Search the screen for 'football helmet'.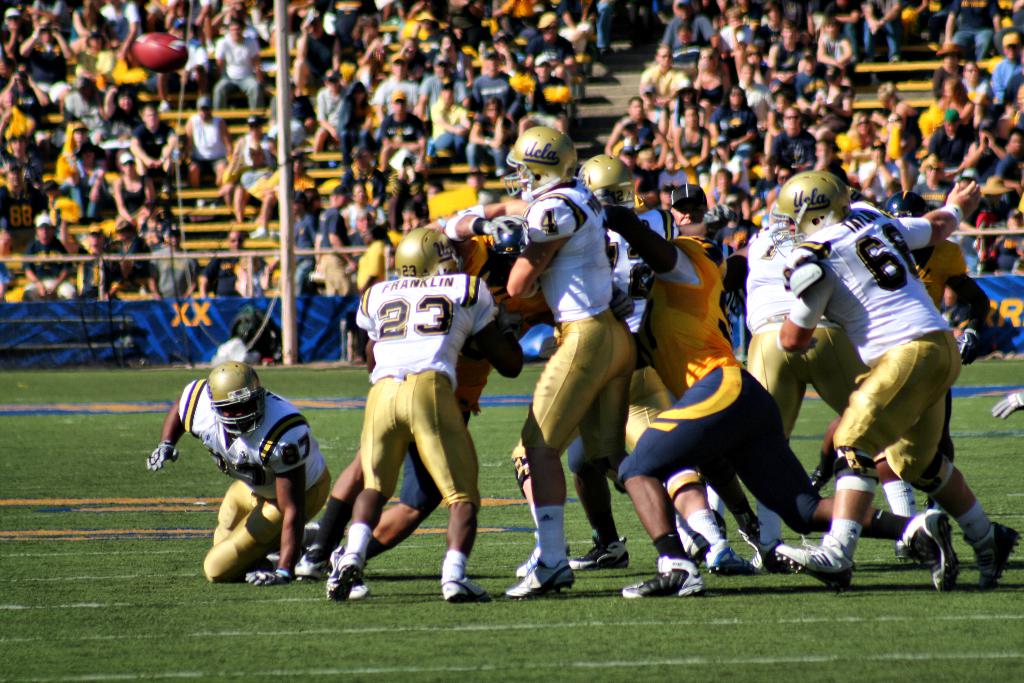
Found at {"left": 391, "top": 226, "right": 461, "bottom": 278}.
